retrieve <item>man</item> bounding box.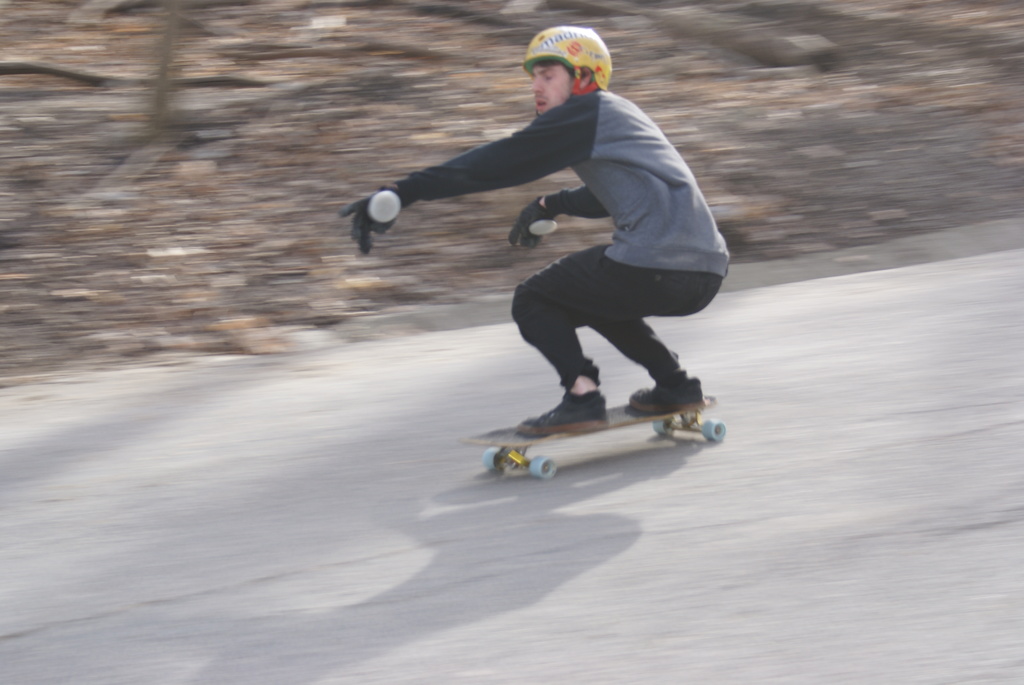
Bounding box: region(366, 42, 741, 441).
